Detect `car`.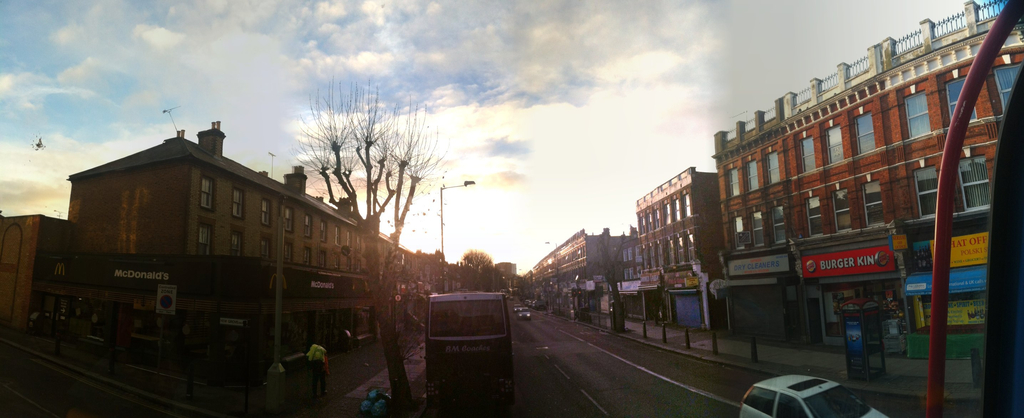
Detected at l=515, t=305, r=533, b=322.
